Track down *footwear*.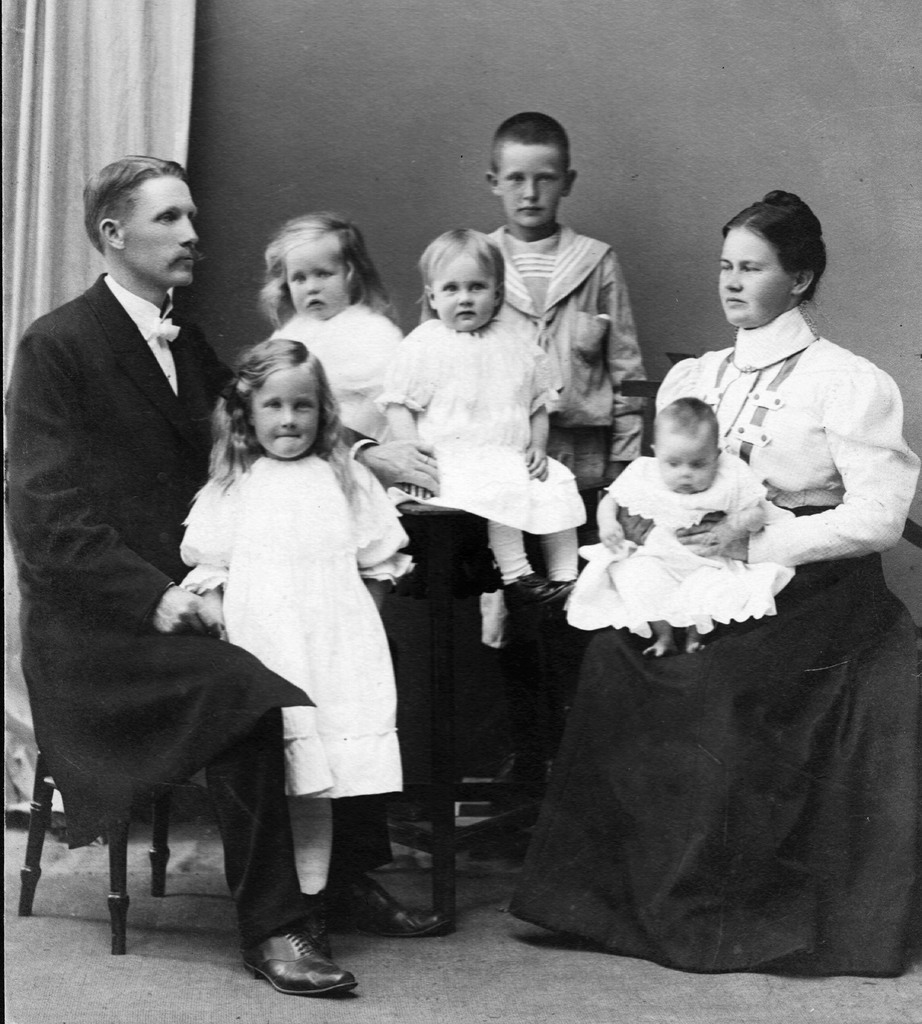
Tracked to (left=236, top=895, right=346, bottom=994).
